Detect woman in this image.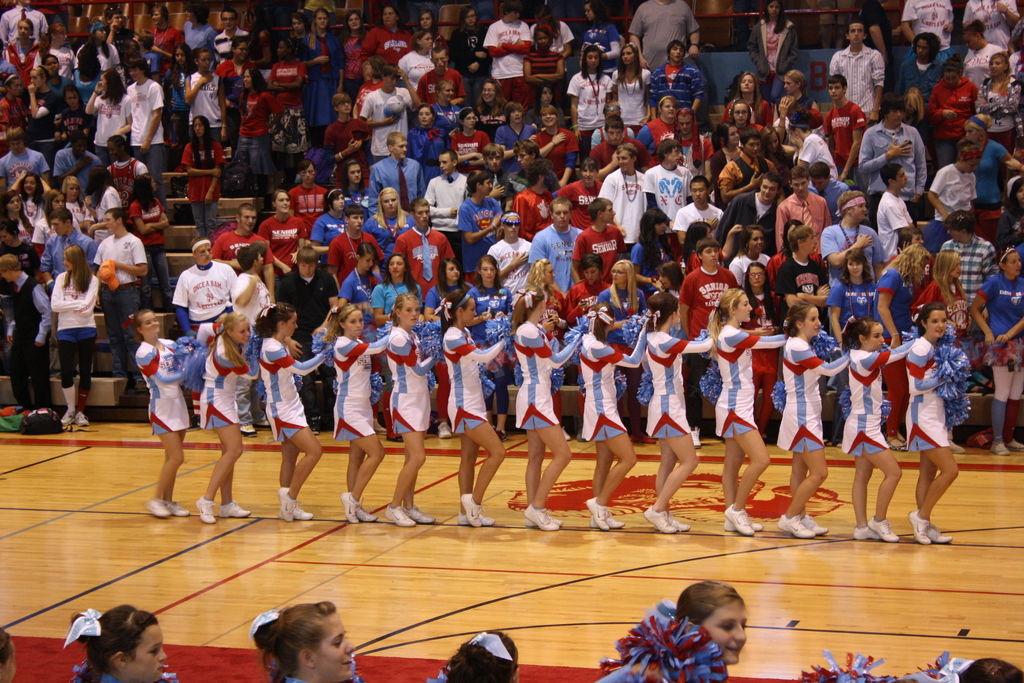
Detection: [x1=17, y1=173, x2=45, y2=220].
